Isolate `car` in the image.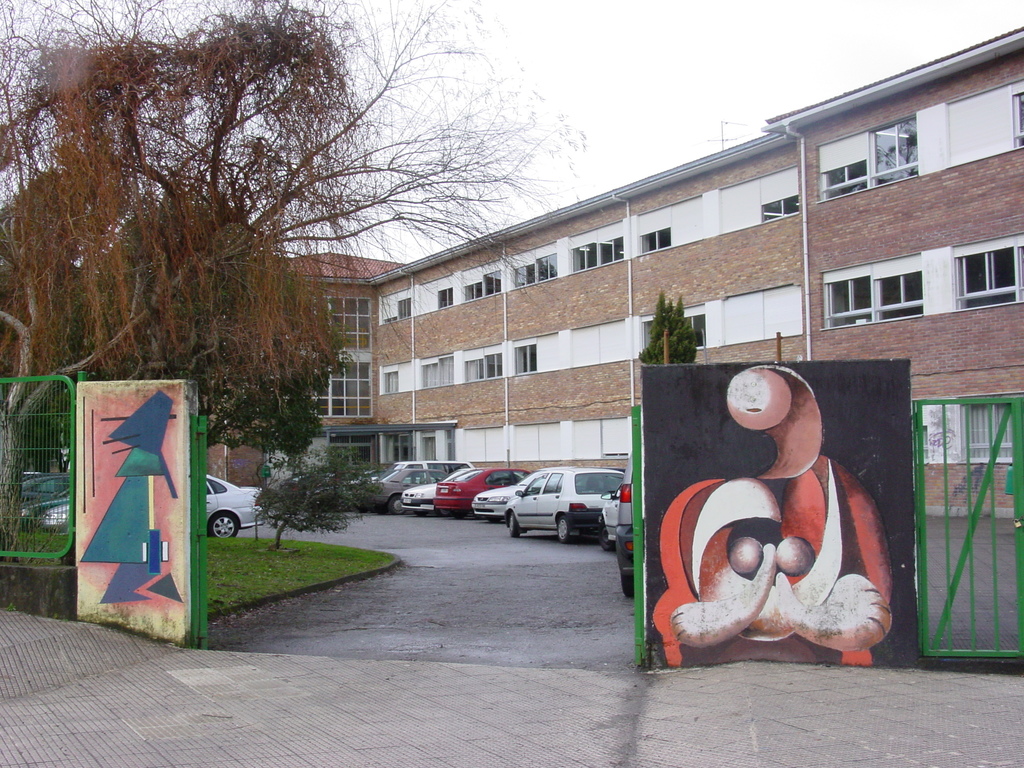
Isolated region: l=17, t=463, r=81, b=514.
